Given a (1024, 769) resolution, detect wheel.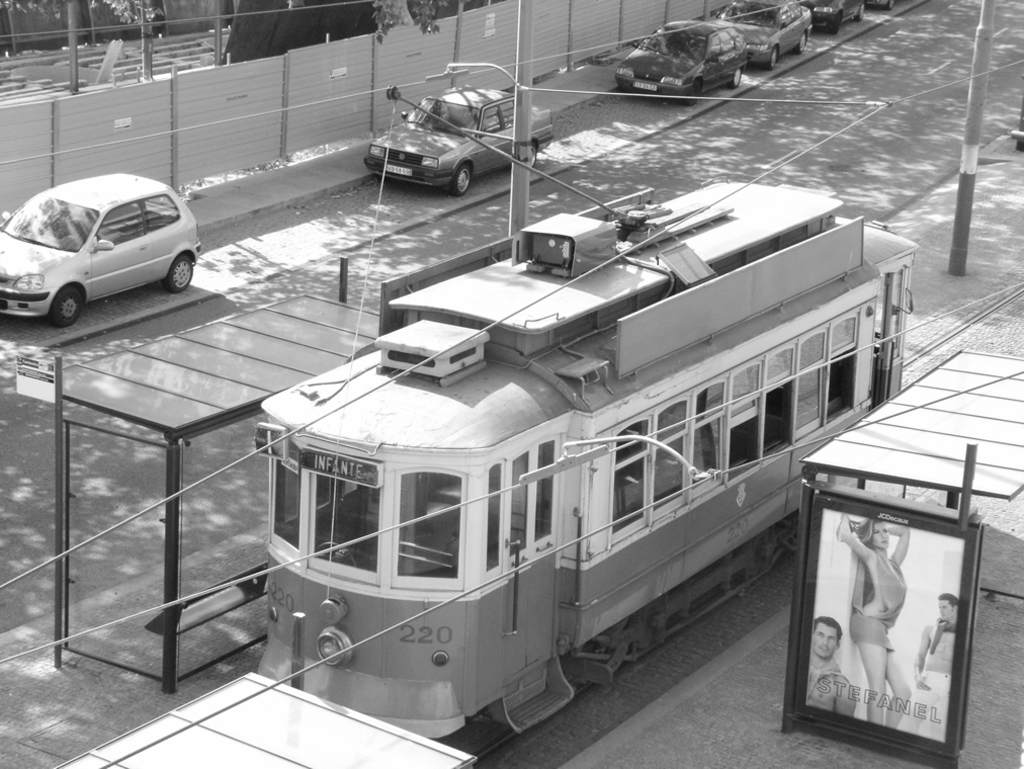
bbox=[453, 170, 471, 199].
